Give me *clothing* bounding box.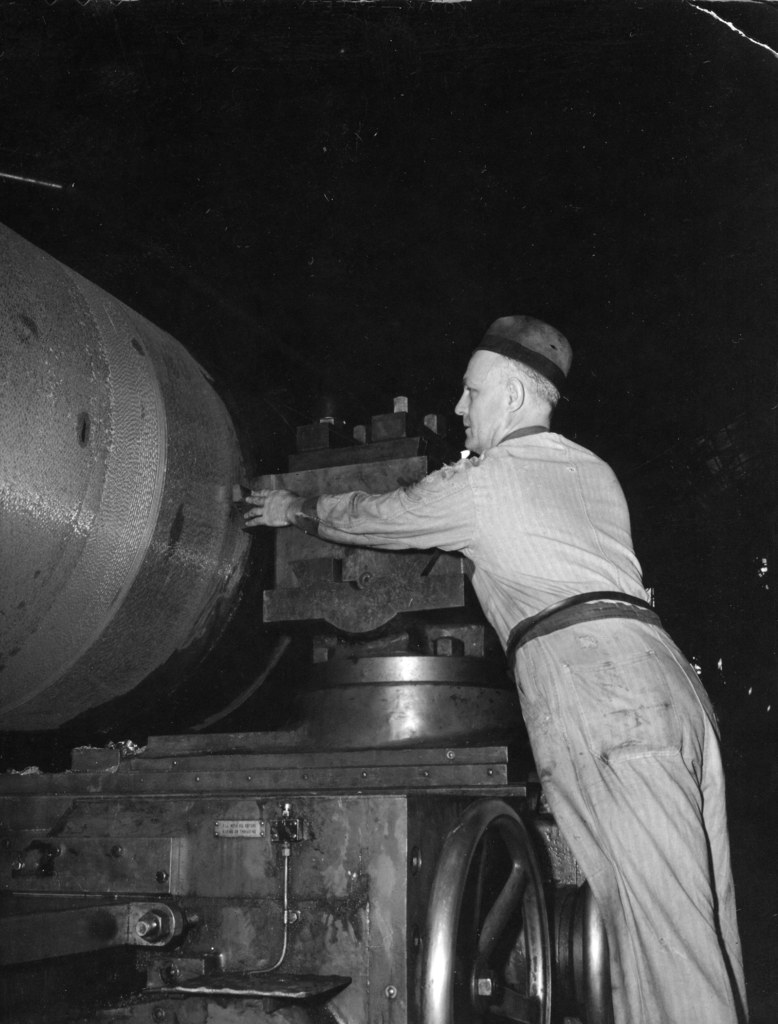
BBox(331, 370, 711, 950).
